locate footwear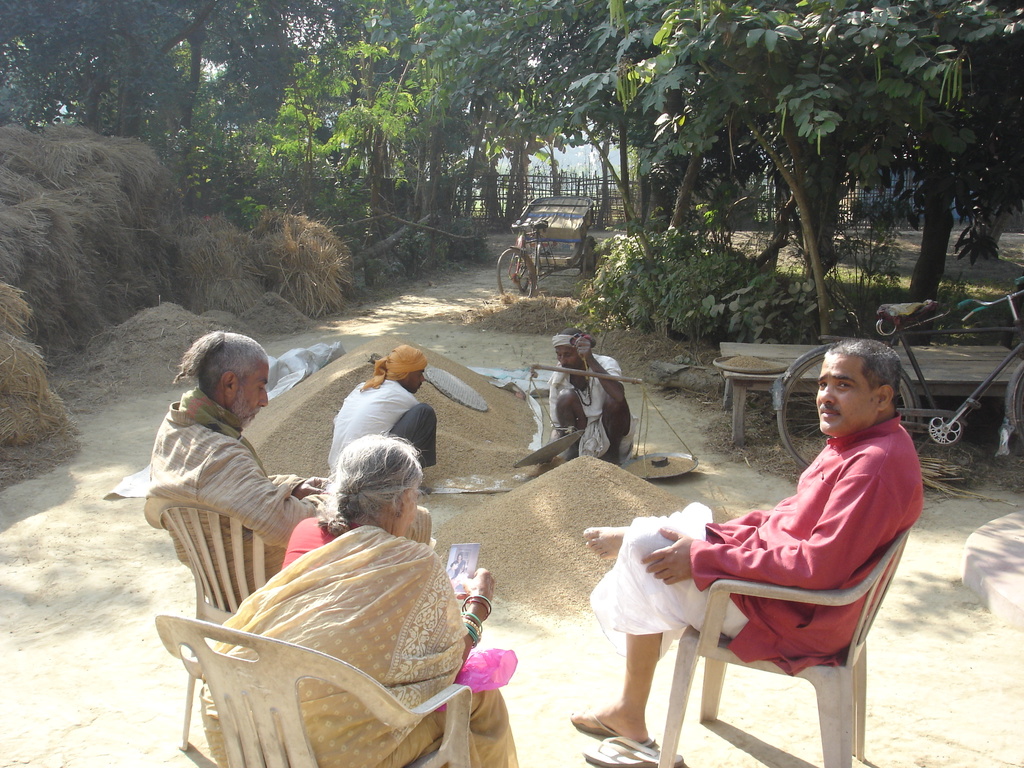
<box>572,709,653,741</box>
